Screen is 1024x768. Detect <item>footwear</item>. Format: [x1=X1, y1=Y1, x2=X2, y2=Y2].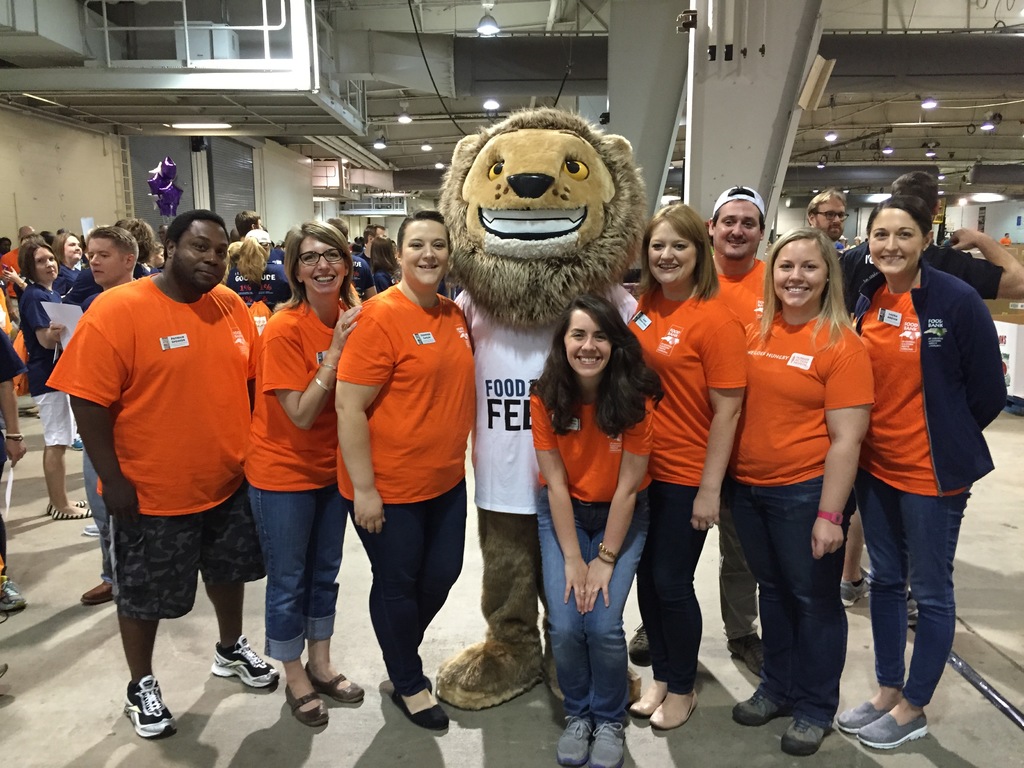
[x1=732, y1=691, x2=782, y2=725].
